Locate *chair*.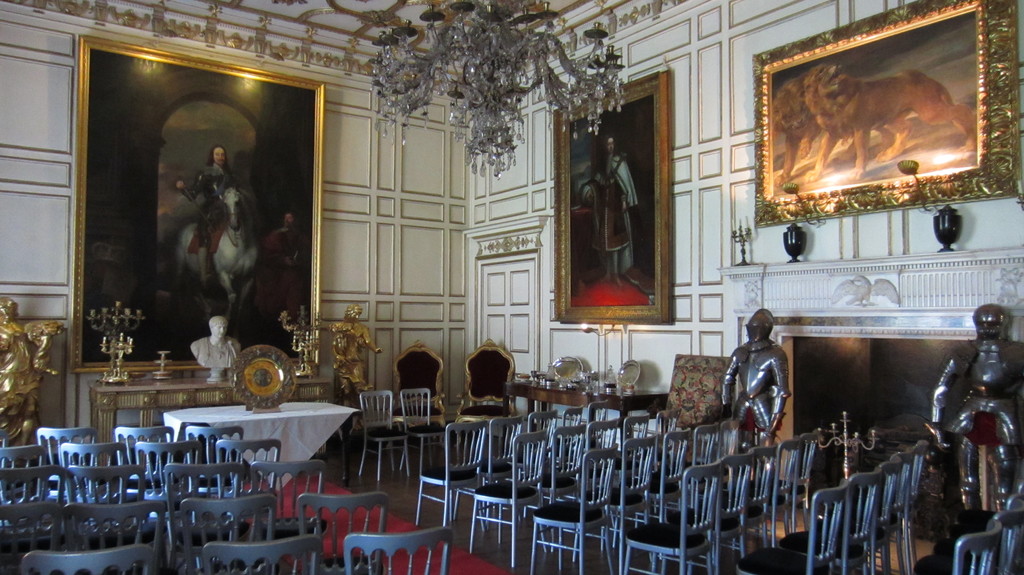
Bounding box: <box>59,501,164,570</box>.
